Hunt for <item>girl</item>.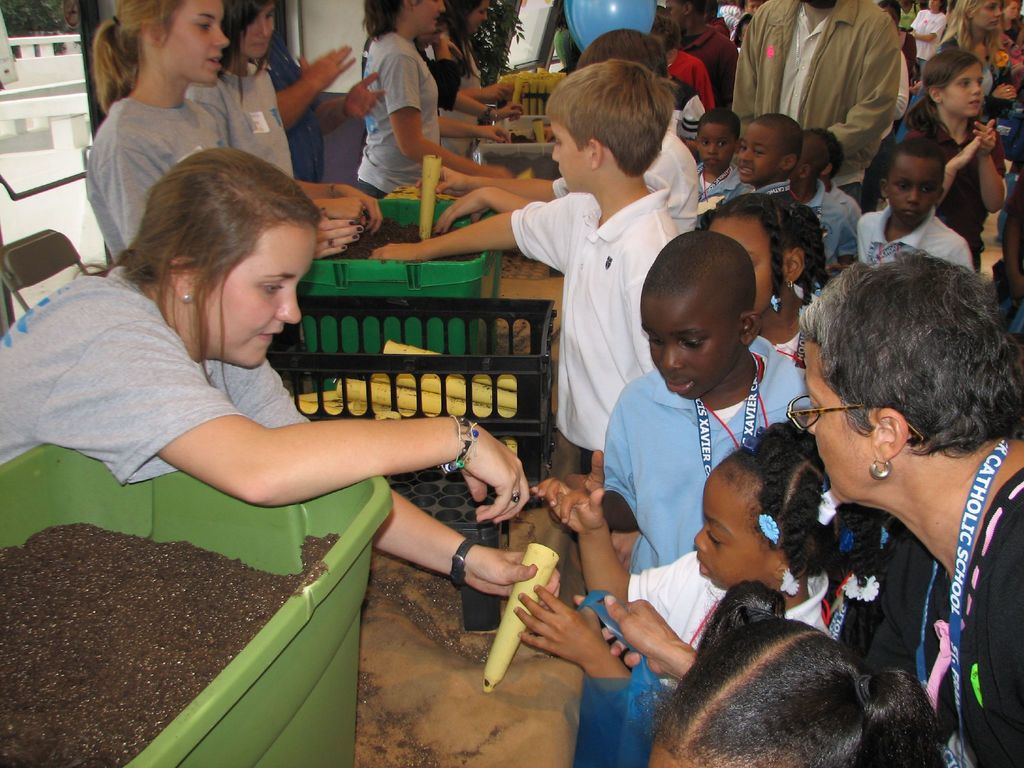
Hunted down at left=514, top=422, right=851, bottom=674.
